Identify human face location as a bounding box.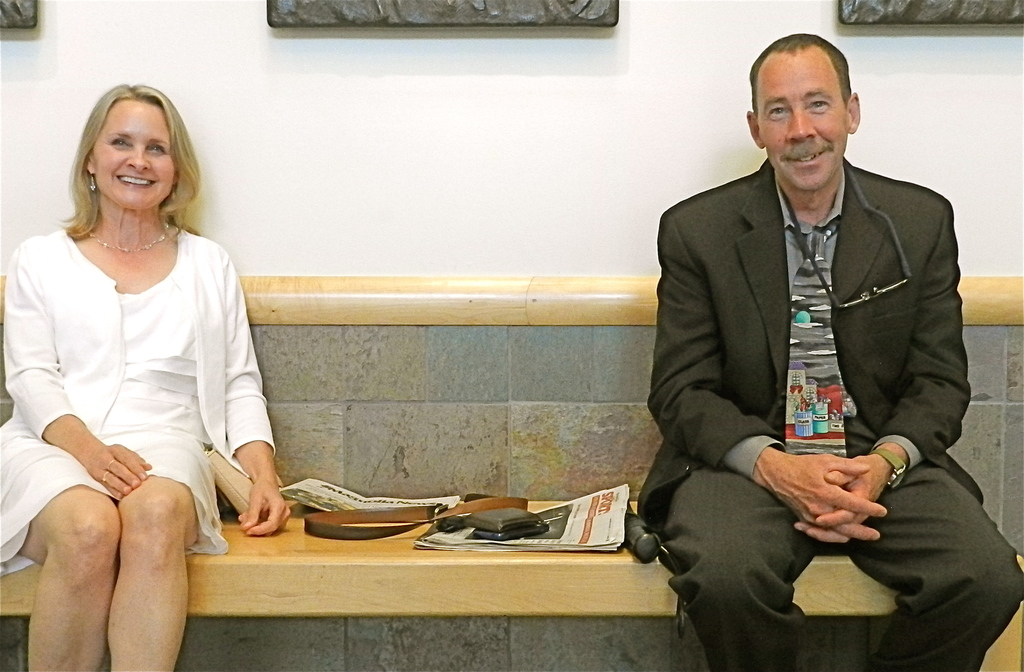
<bbox>752, 45, 852, 193</bbox>.
